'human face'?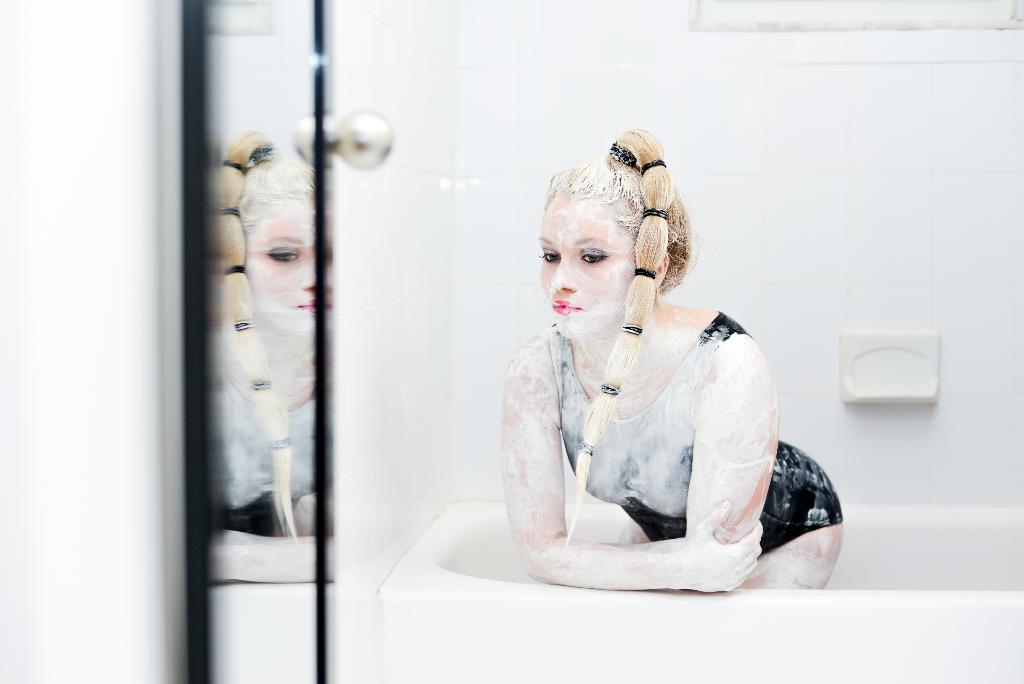
box=[244, 200, 332, 341]
